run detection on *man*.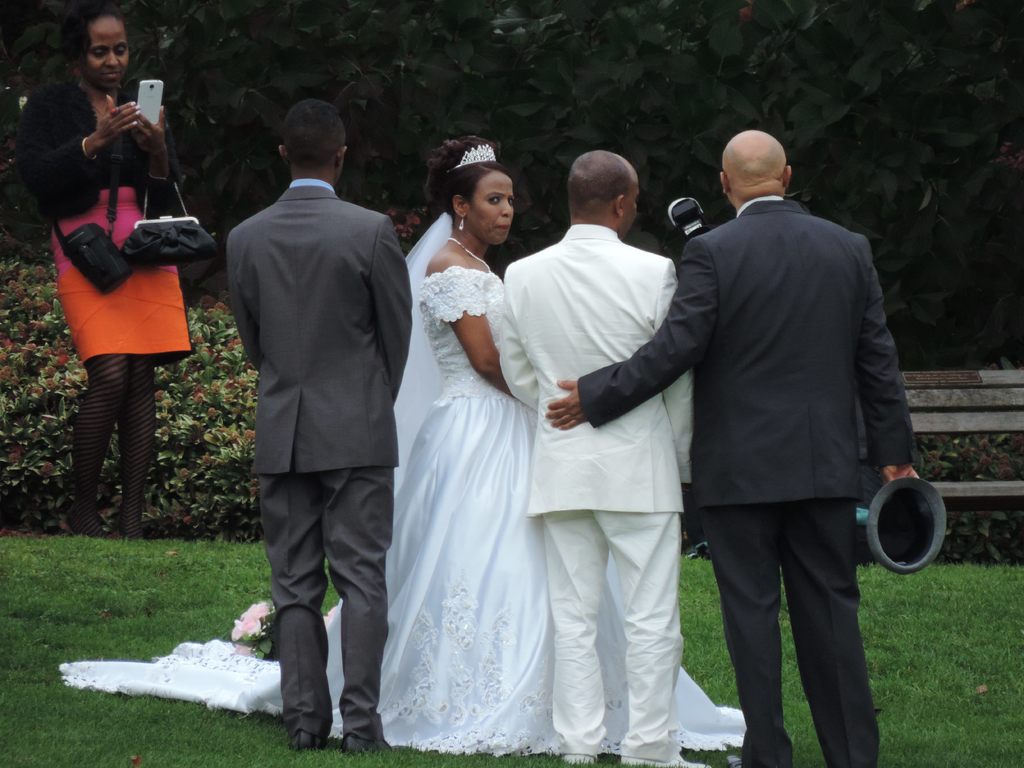
Result: (501, 150, 709, 767).
